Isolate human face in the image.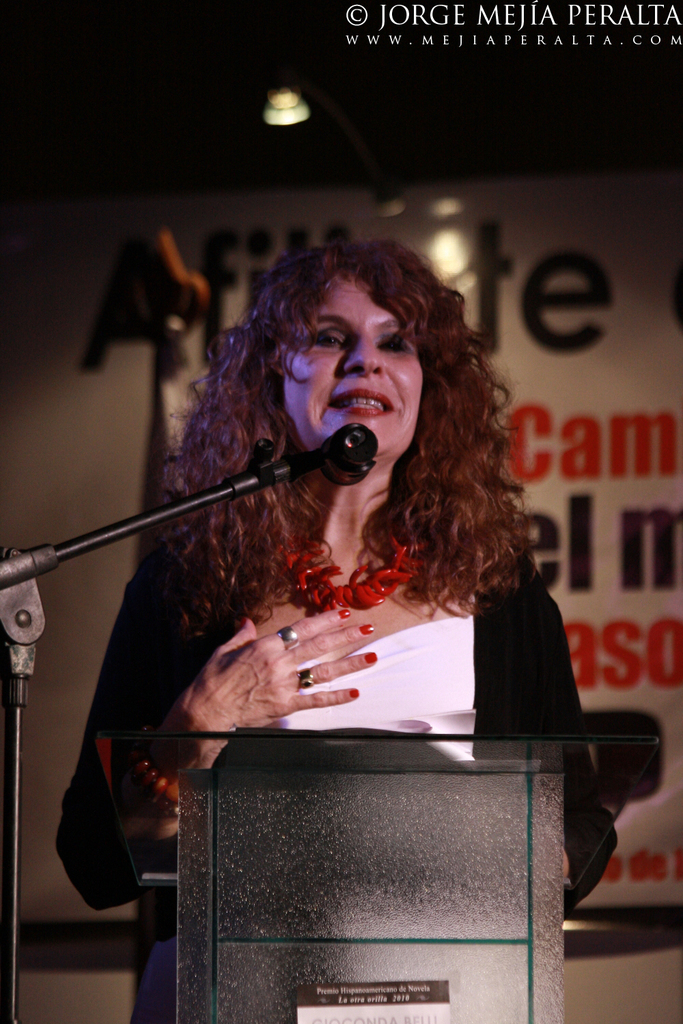
Isolated region: [x1=279, y1=277, x2=419, y2=470].
